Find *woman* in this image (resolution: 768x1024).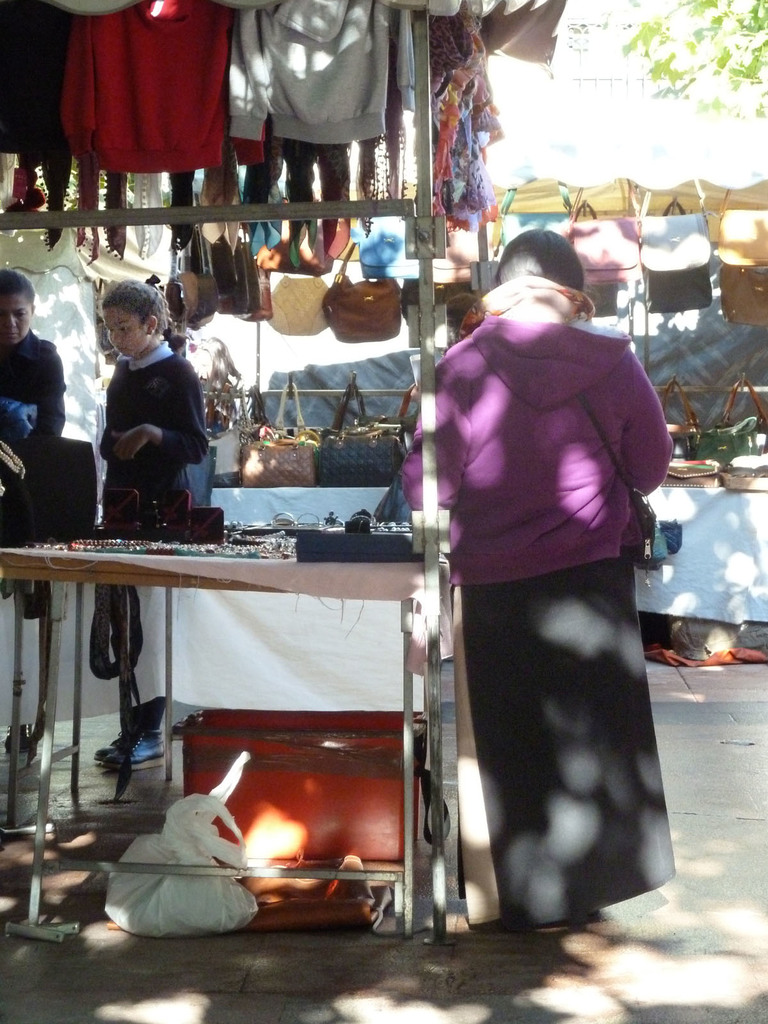
(left=95, top=278, right=210, bottom=769).
